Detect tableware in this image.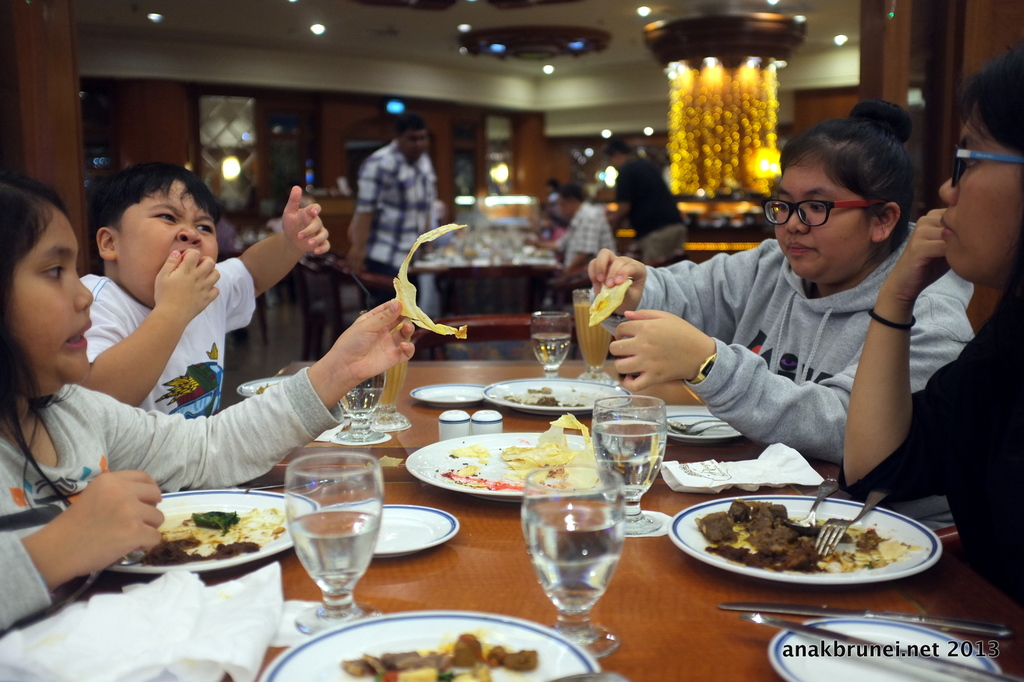
Detection: 315:498:454:555.
